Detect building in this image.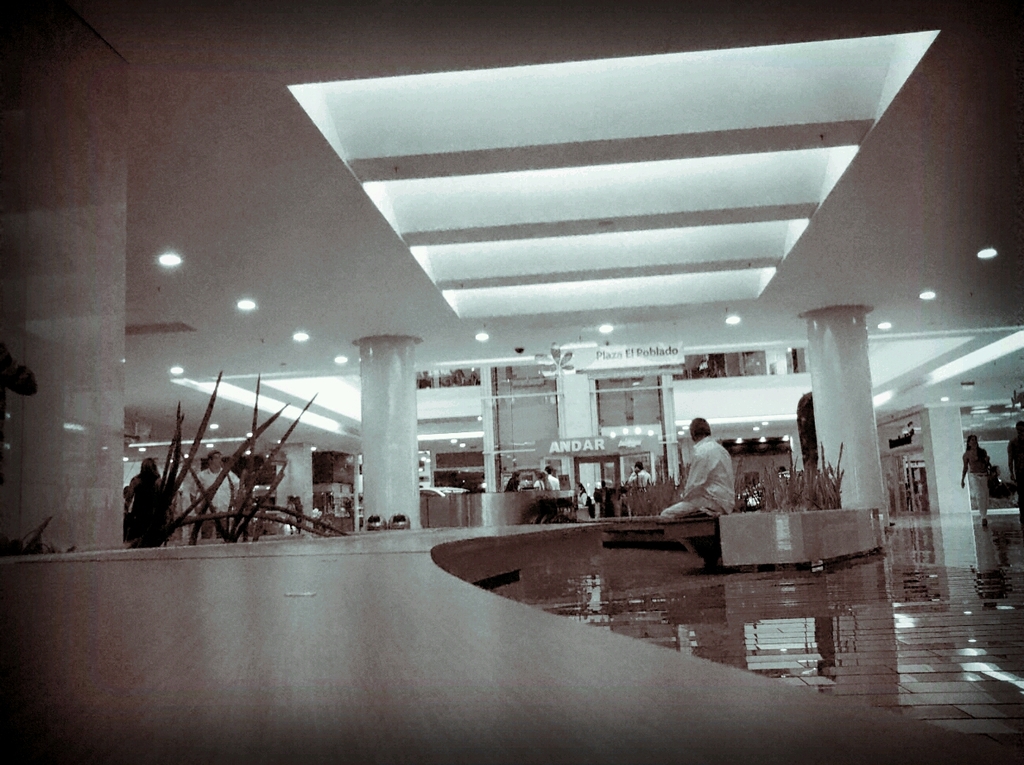
Detection: BBox(0, 0, 1023, 764).
